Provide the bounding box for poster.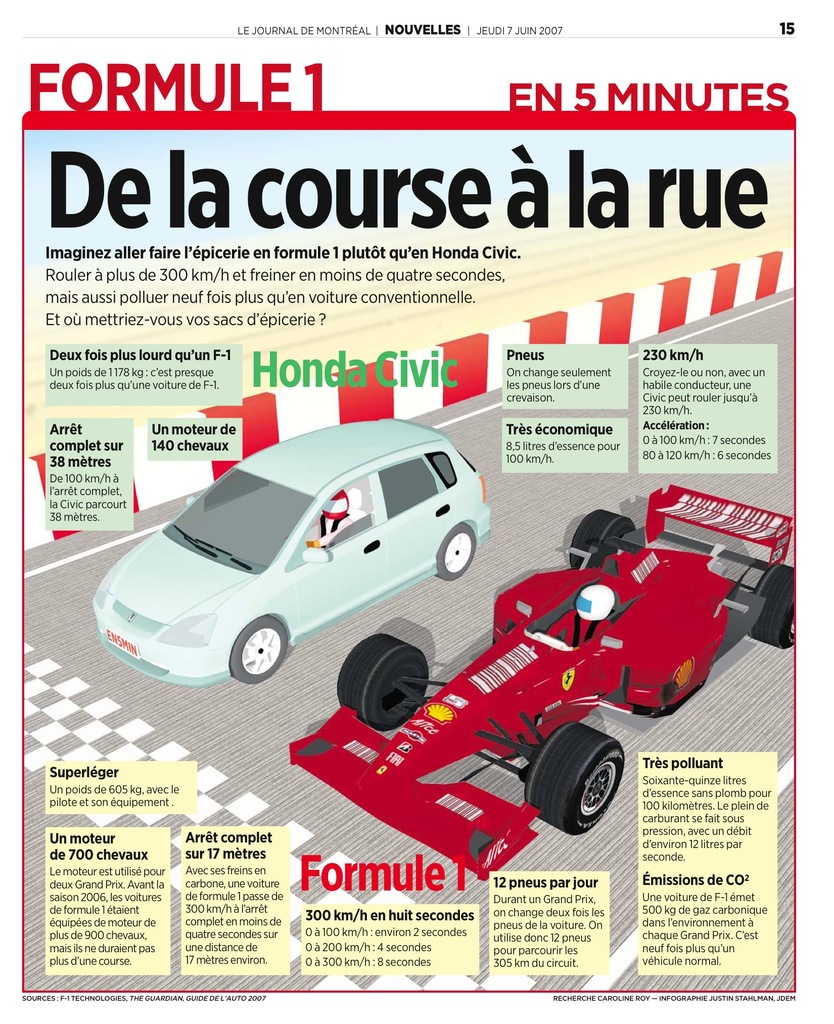
select_region(0, 0, 833, 1023).
